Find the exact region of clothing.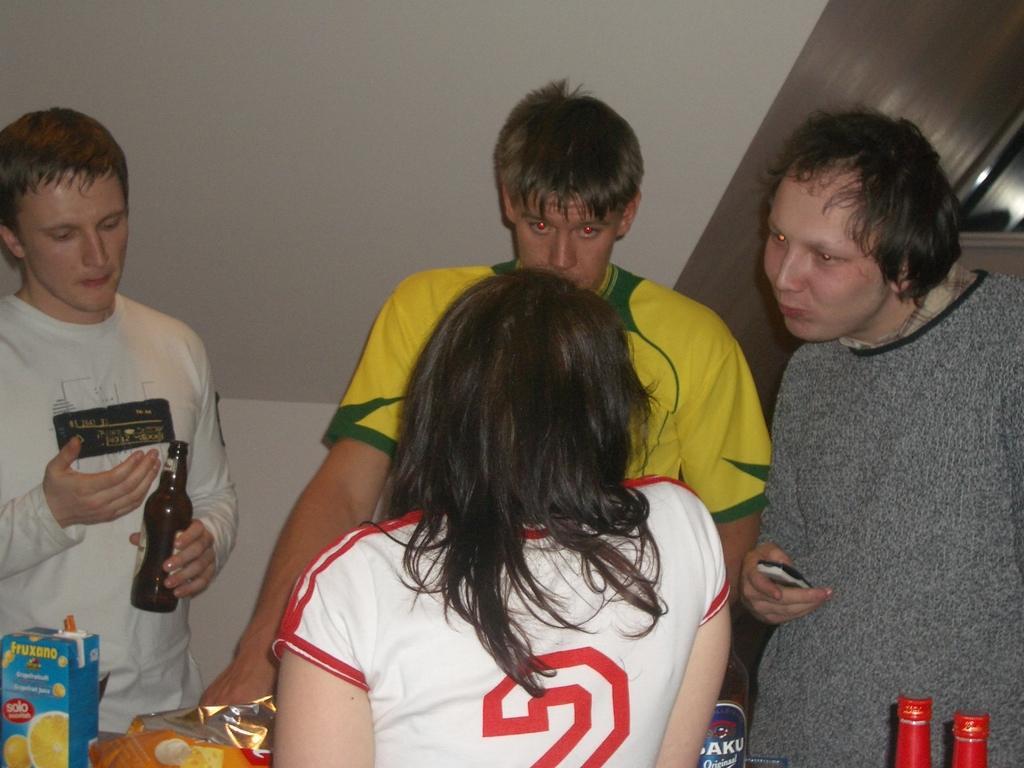
Exact region: 0, 285, 244, 736.
